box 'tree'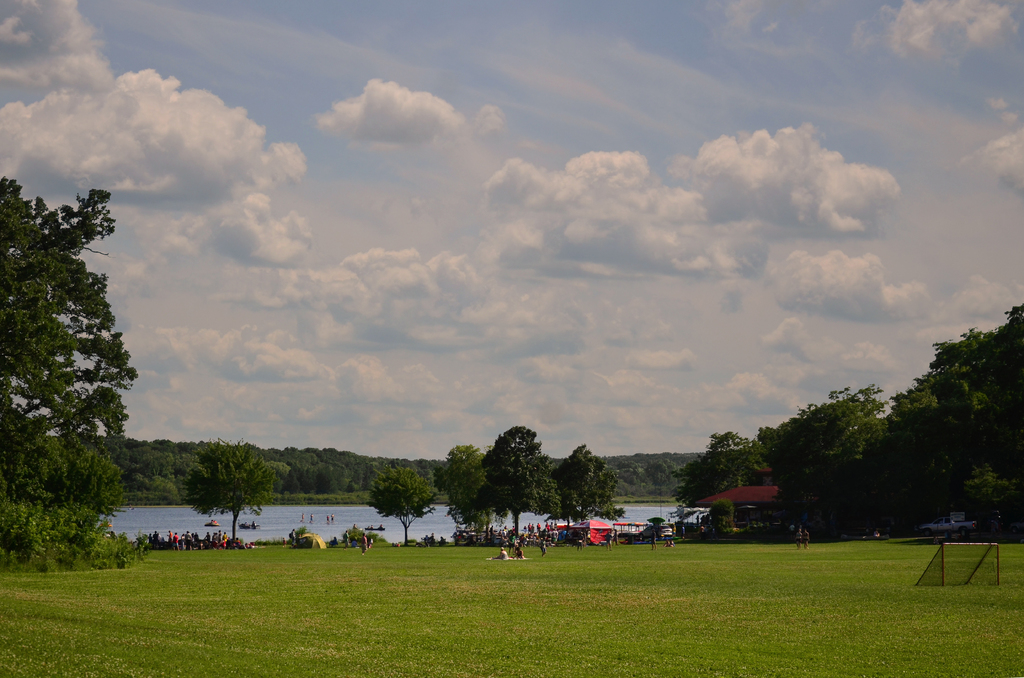
548,441,624,533
